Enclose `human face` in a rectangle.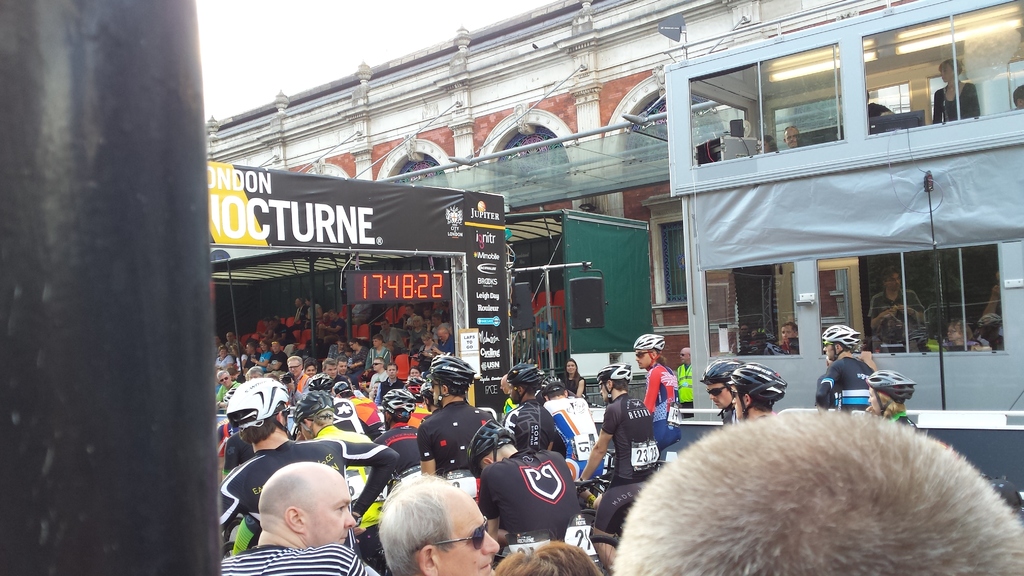
(286, 360, 301, 377).
